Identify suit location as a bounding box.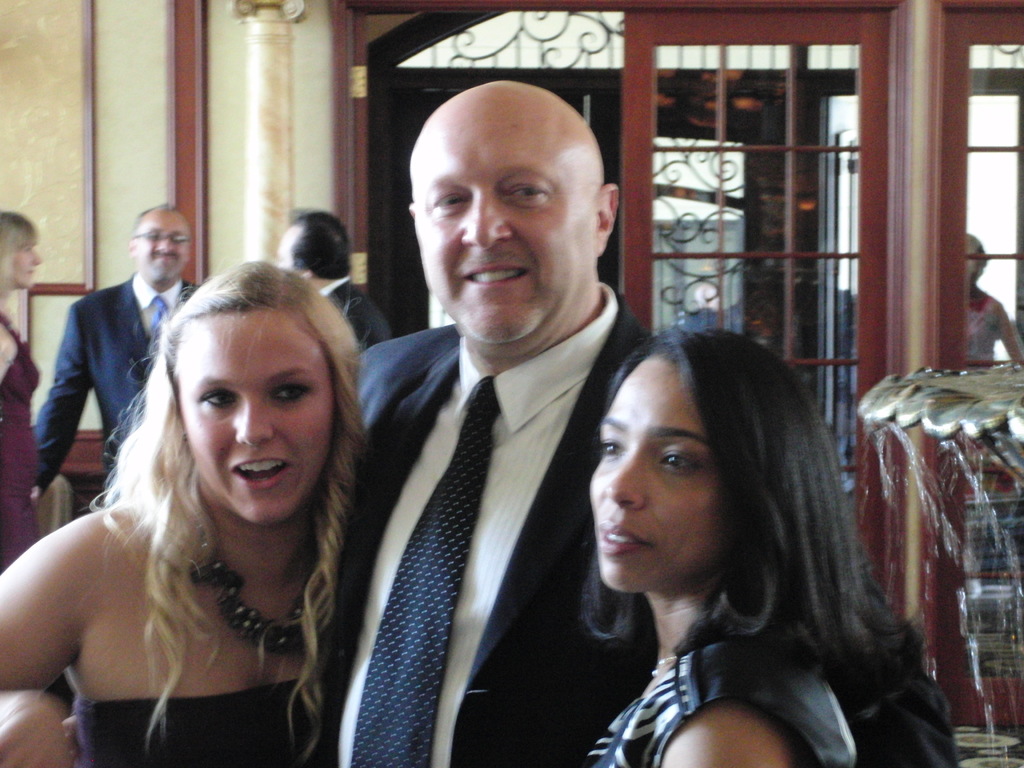
locate(314, 280, 955, 767).
